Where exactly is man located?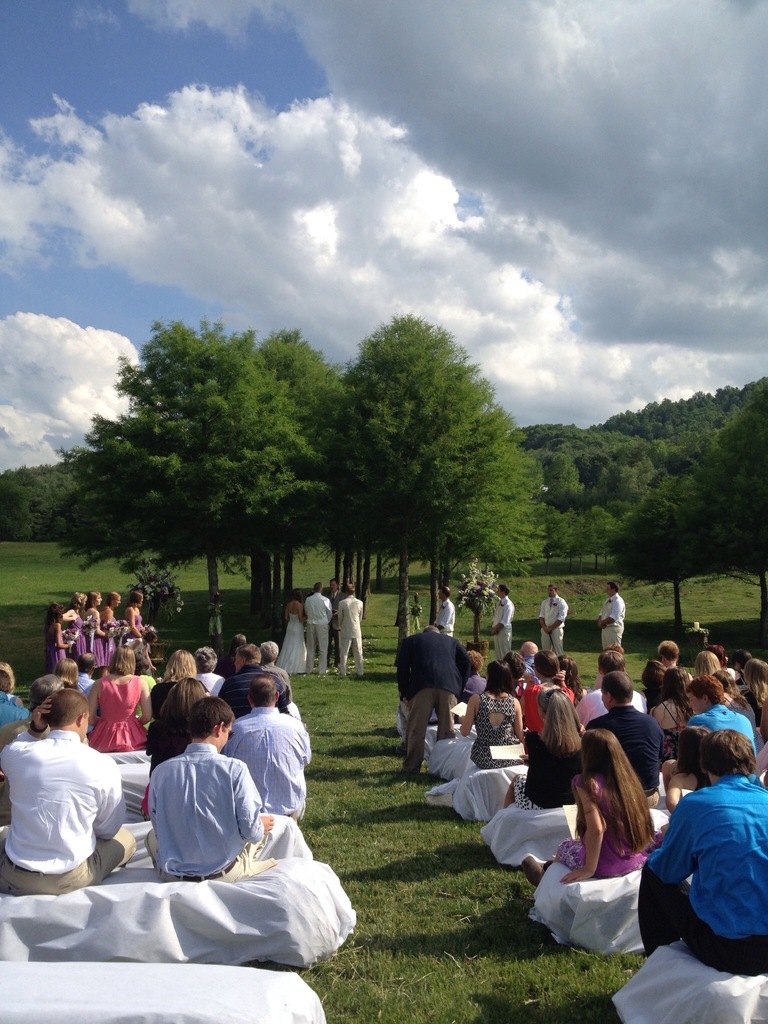
Its bounding box is box=[677, 671, 751, 764].
